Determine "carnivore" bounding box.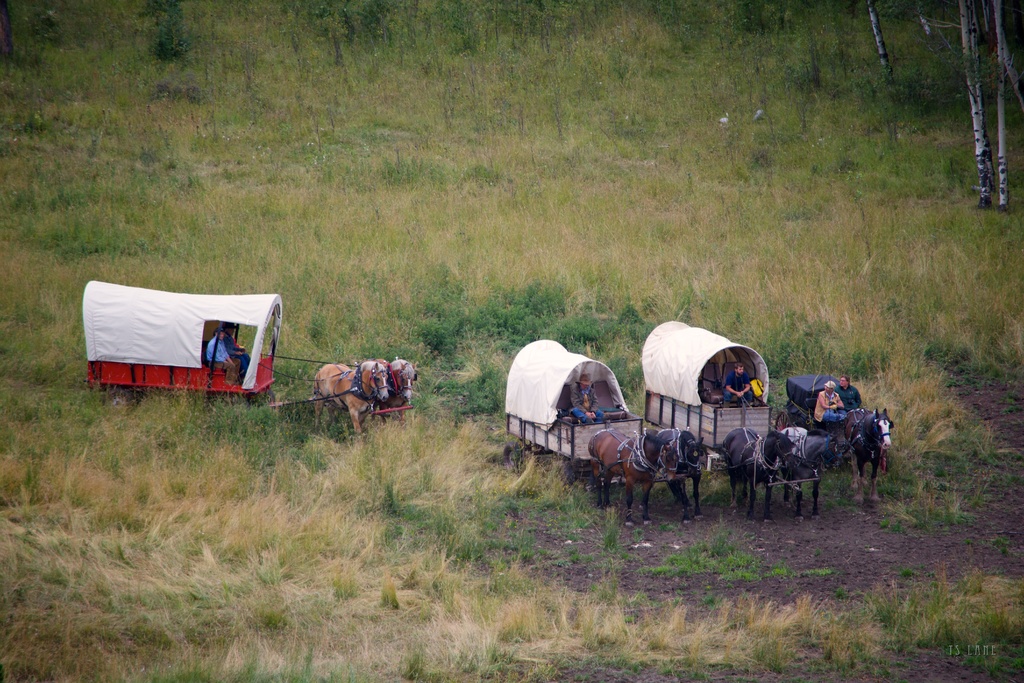
Determined: bbox(309, 350, 387, 443).
